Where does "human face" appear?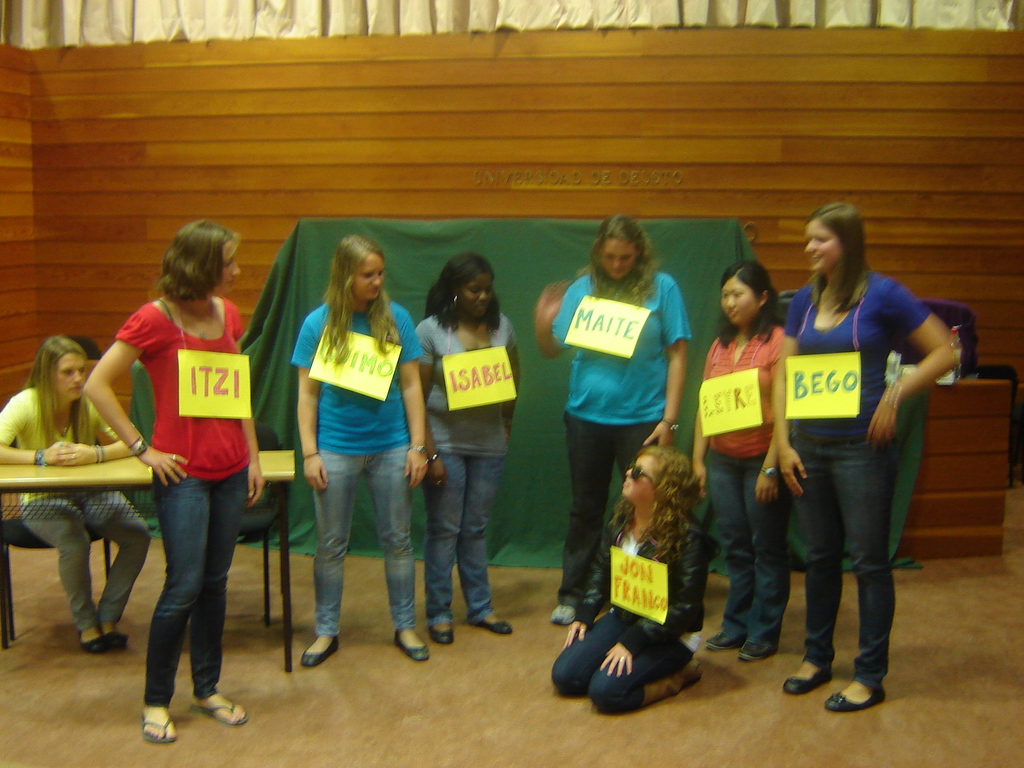
Appears at region(463, 269, 492, 322).
